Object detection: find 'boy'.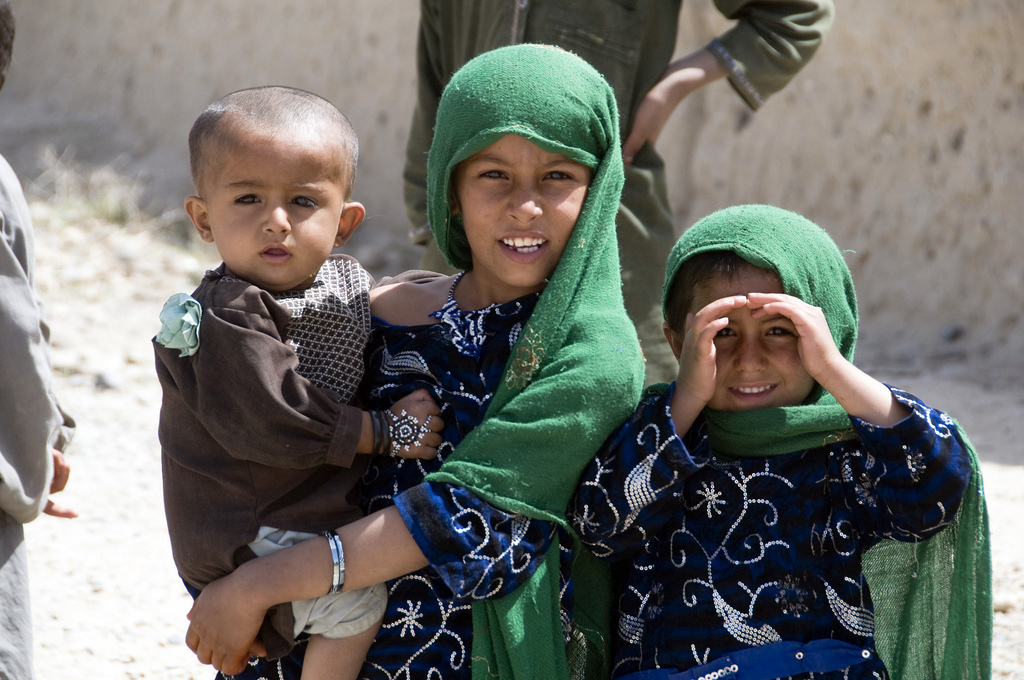
locate(146, 84, 445, 679).
